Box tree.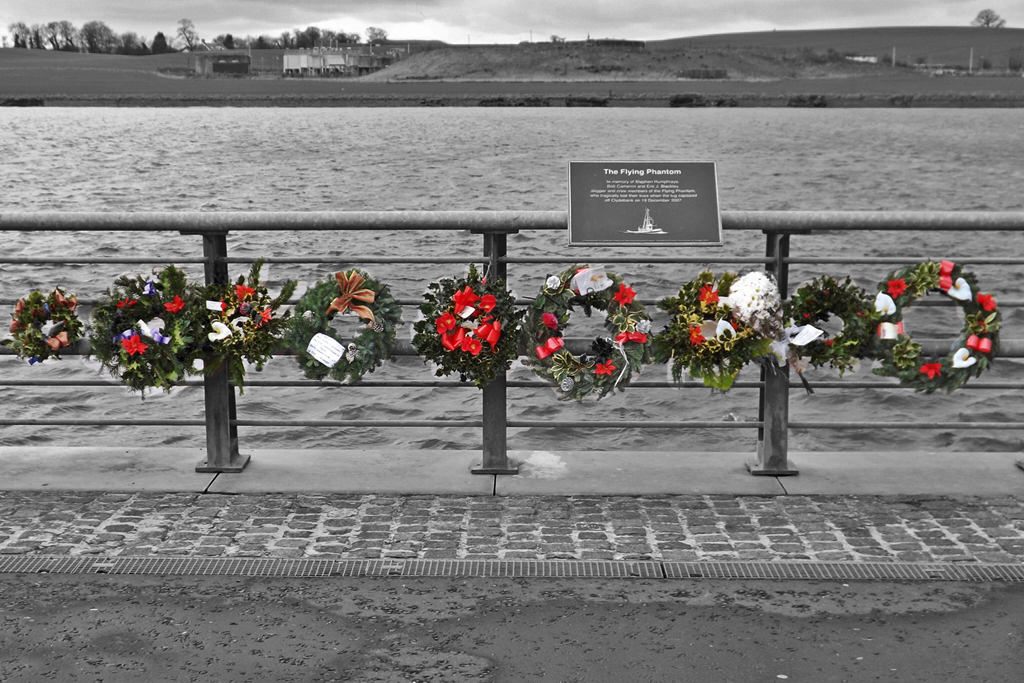
{"x1": 156, "y1": 32, "x2": 169, "y2": 49}.
